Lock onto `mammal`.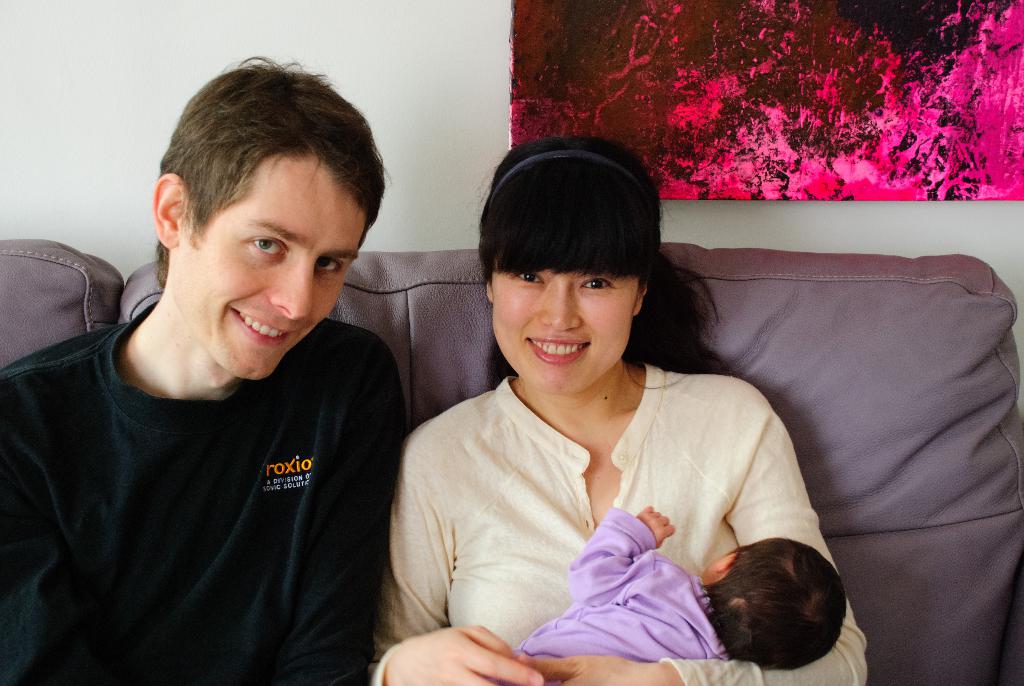
Locked: Rect(350, 151, 834, 675).
